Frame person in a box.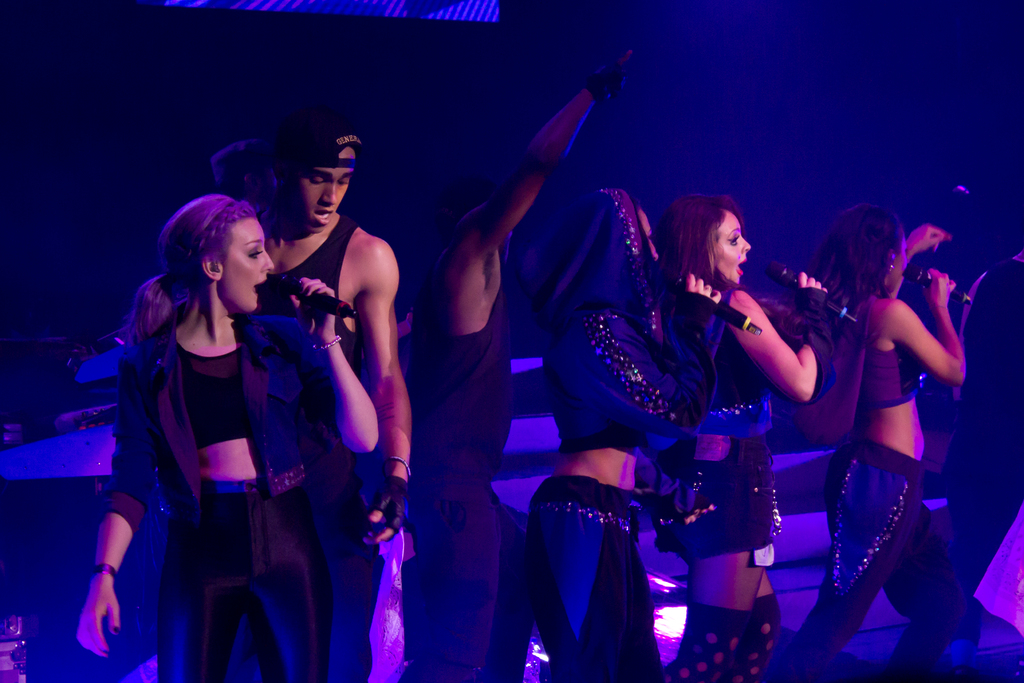
select_region(771, 202, 964, 682).
